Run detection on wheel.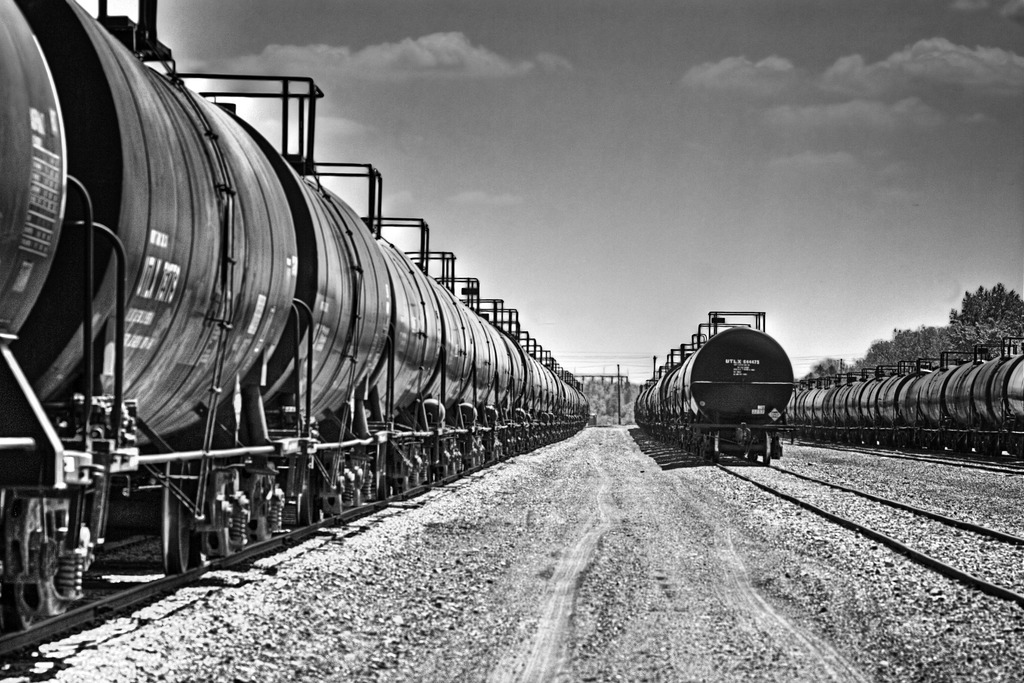
Result: <bbox>197, 536, 221, 559</bbox>.
